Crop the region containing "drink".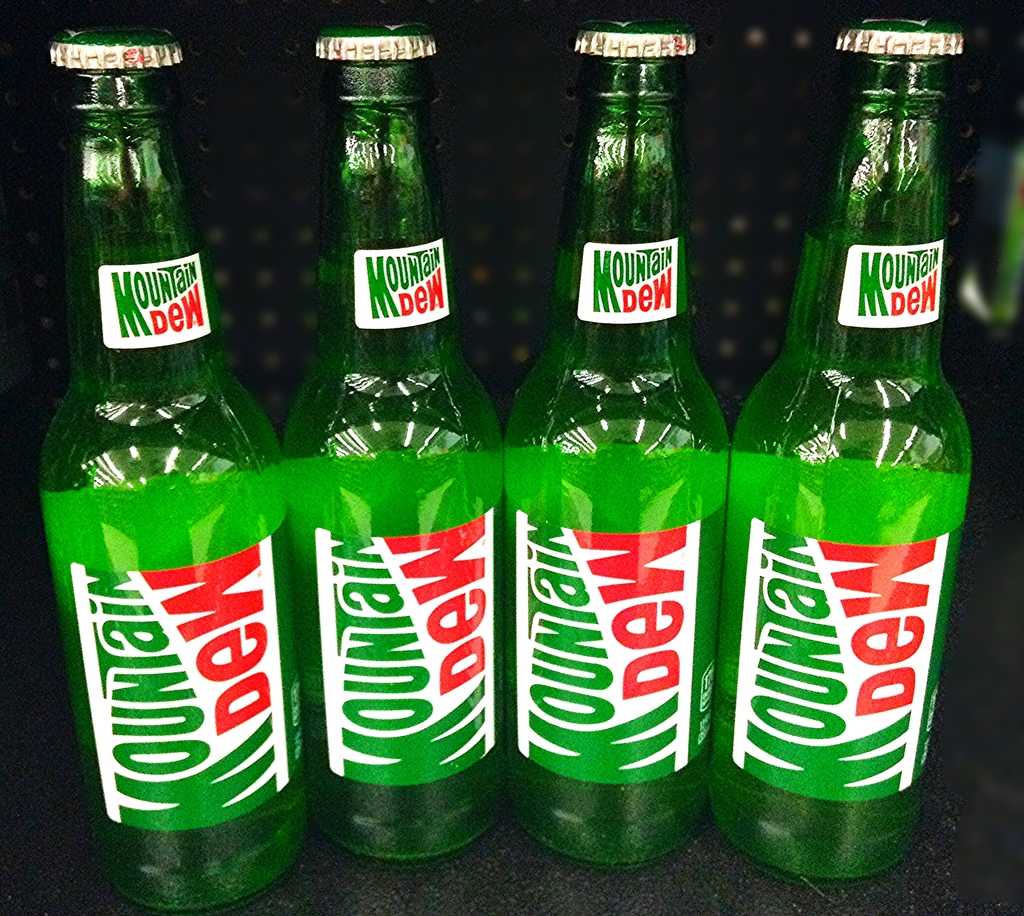
Crop region: [279, 26, 508, 861].
